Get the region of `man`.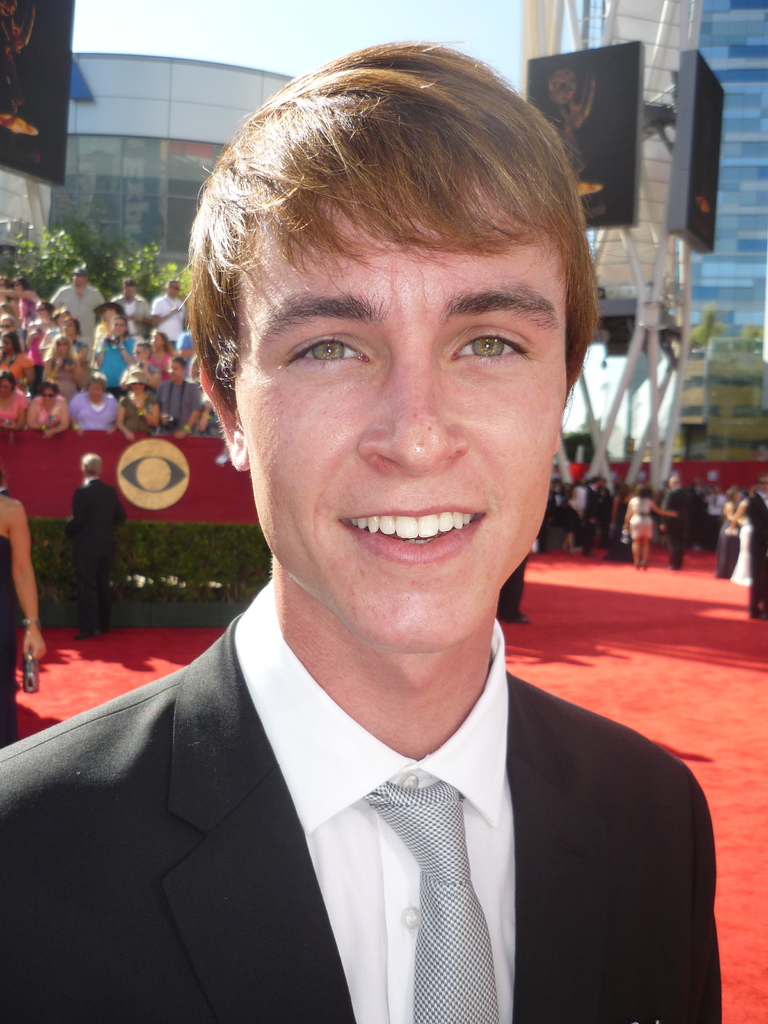
[0,116,751,1005].
